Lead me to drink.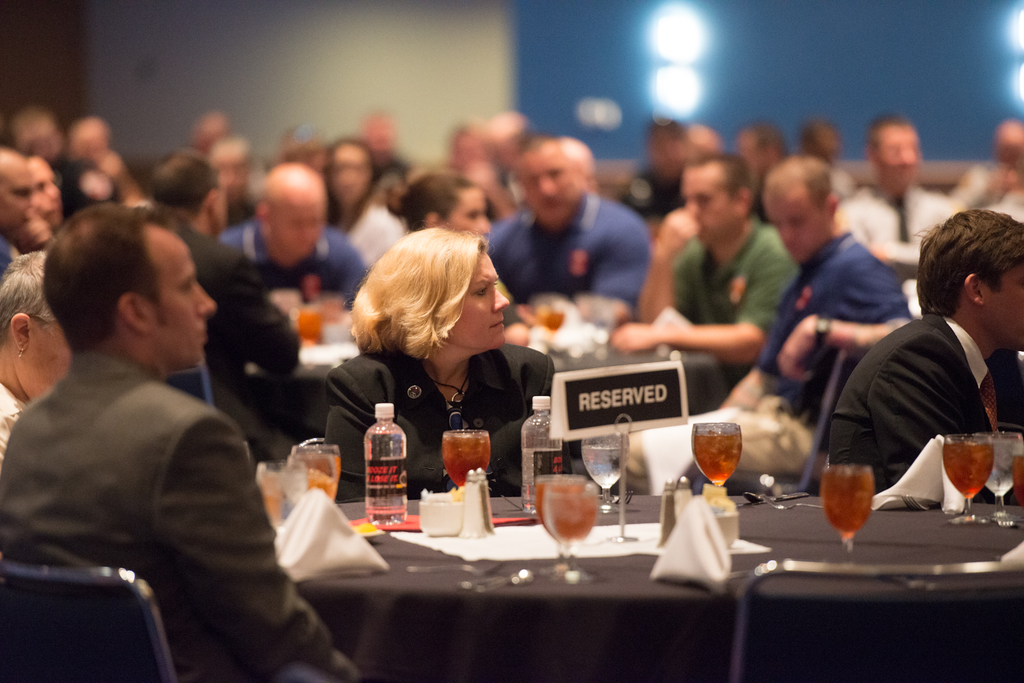
Lead to [x1=821, y1=464, x2=875, y2=539].
